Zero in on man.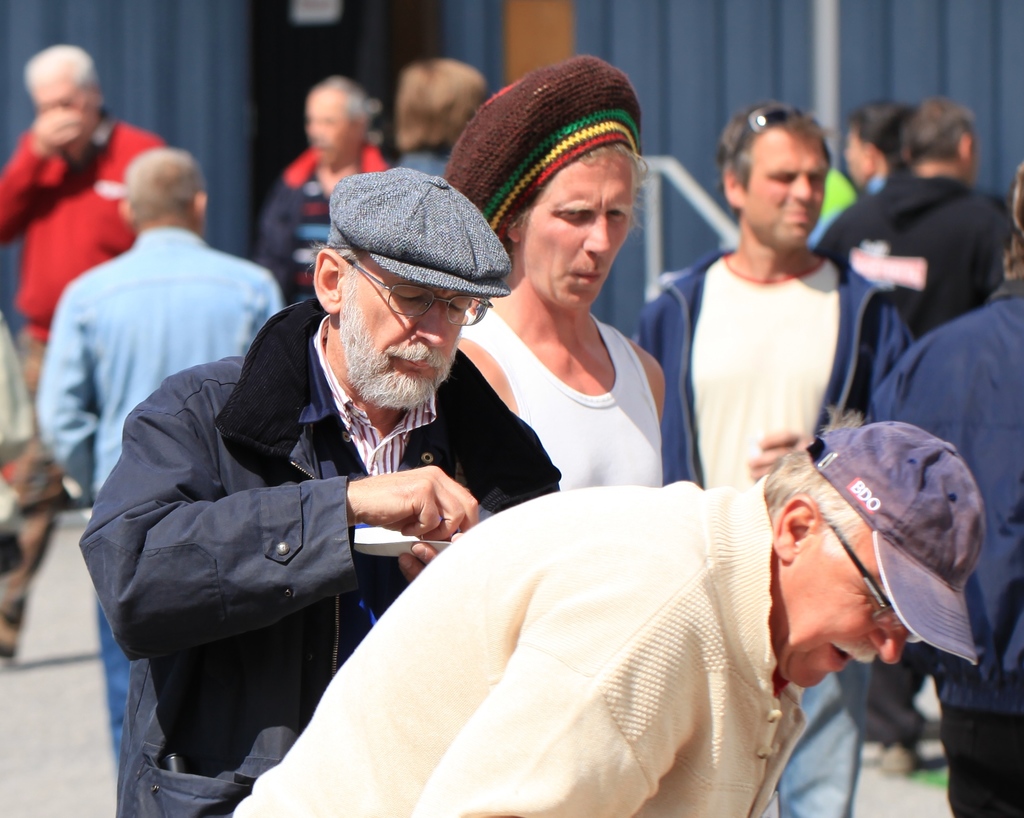
Zeroed in: bbox=(250, 74, 395, 310).
